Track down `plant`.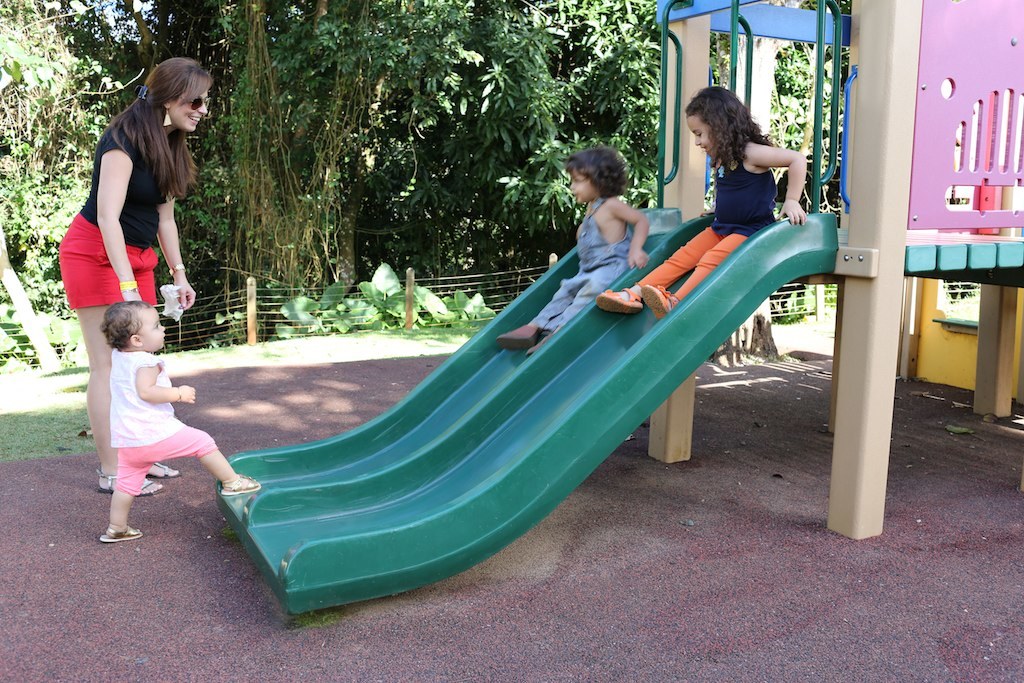
Tracked to (799, 280, 858, 318).
